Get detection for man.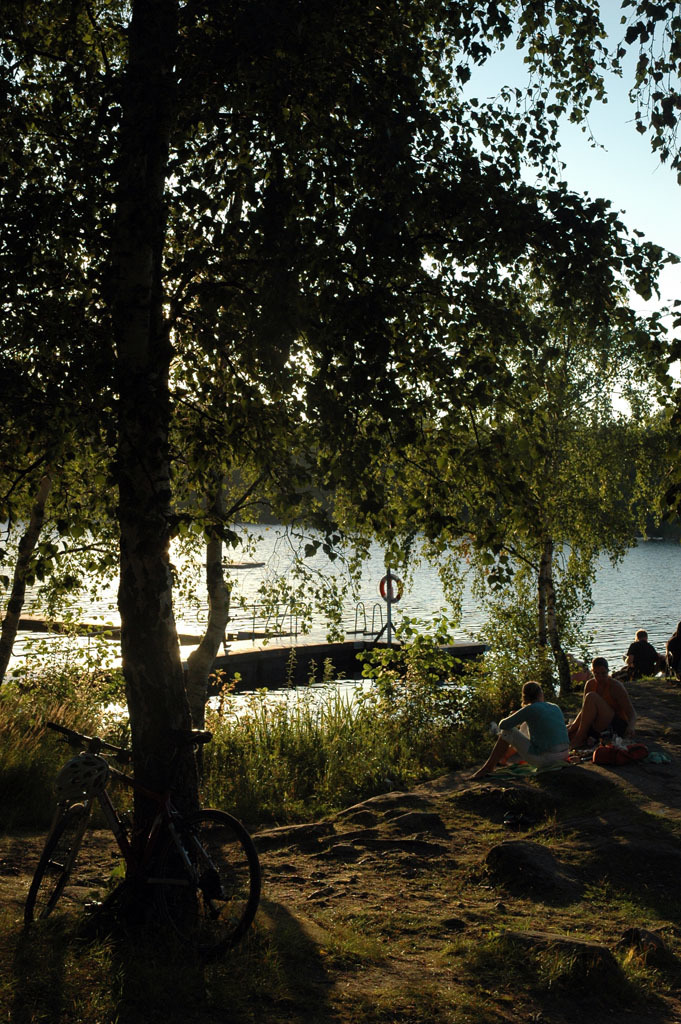
Detection: {"left": 487, "top": 691, "right": 574, "bottom": 790}.
